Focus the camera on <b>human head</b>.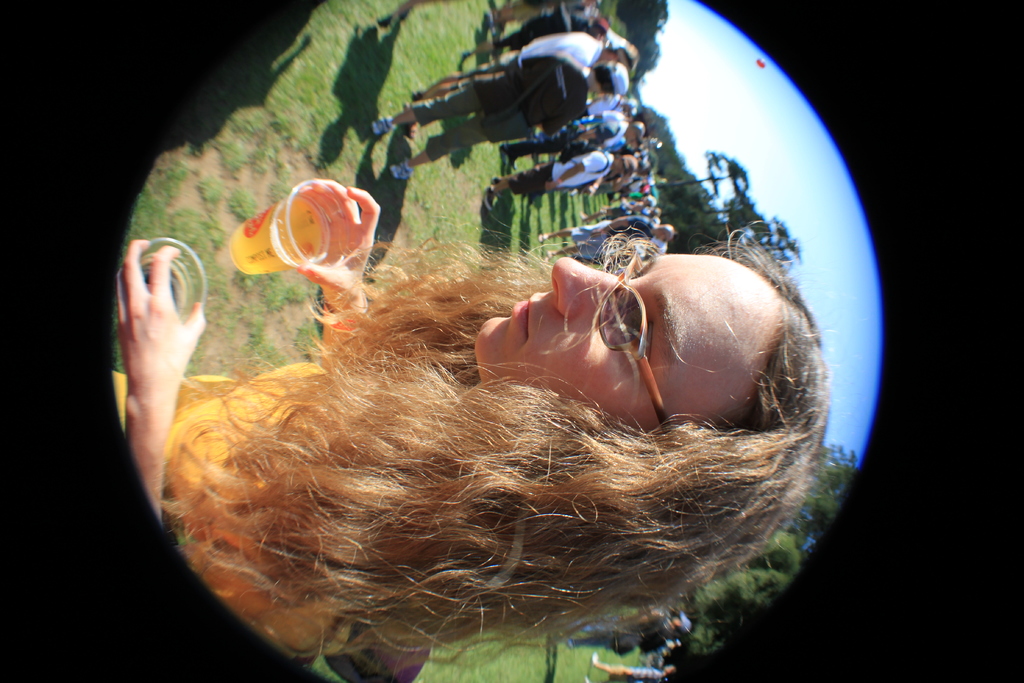
Focus region: left=598, top=40, right=639, bottom=70.
